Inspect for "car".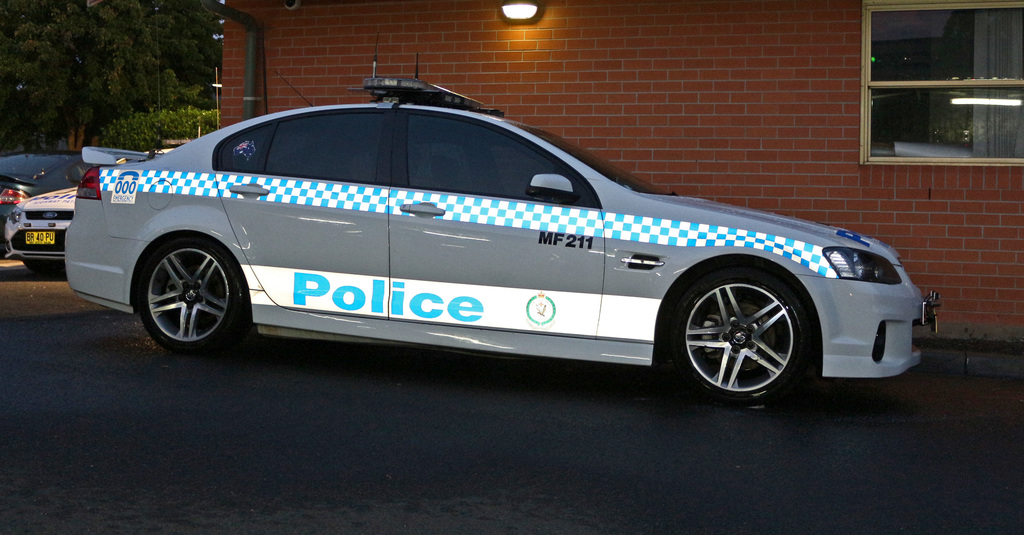
Inspection: 3, 179, 51, 218.
